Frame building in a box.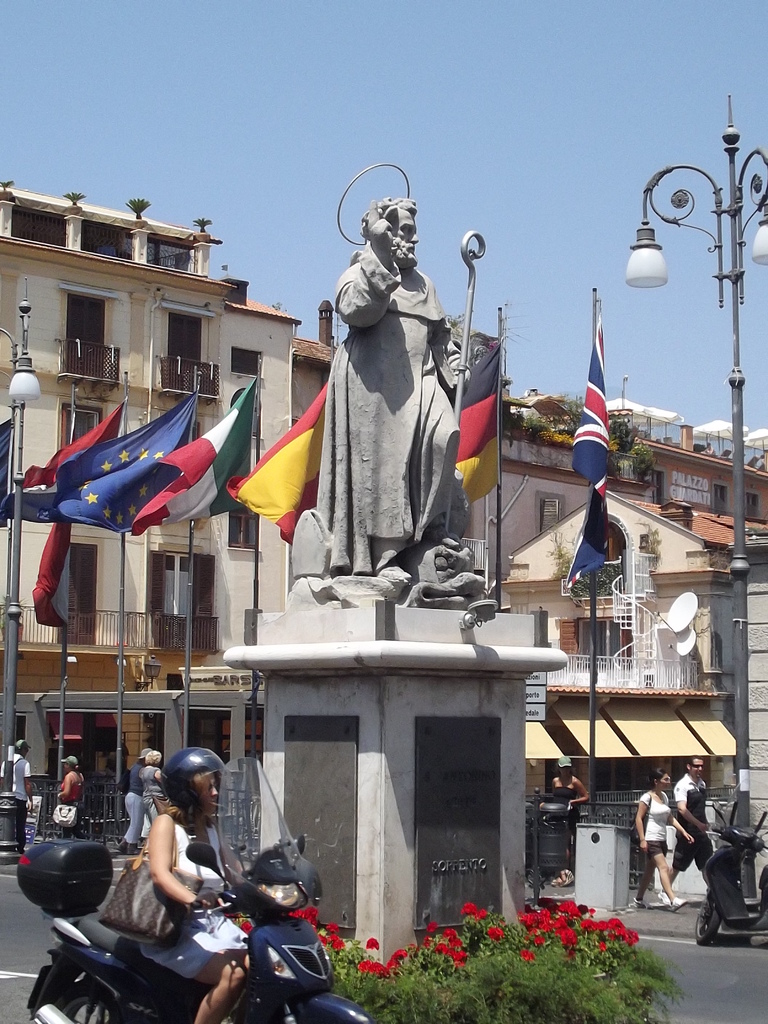
x1=0, y1=204, x2=767, y2=951.
